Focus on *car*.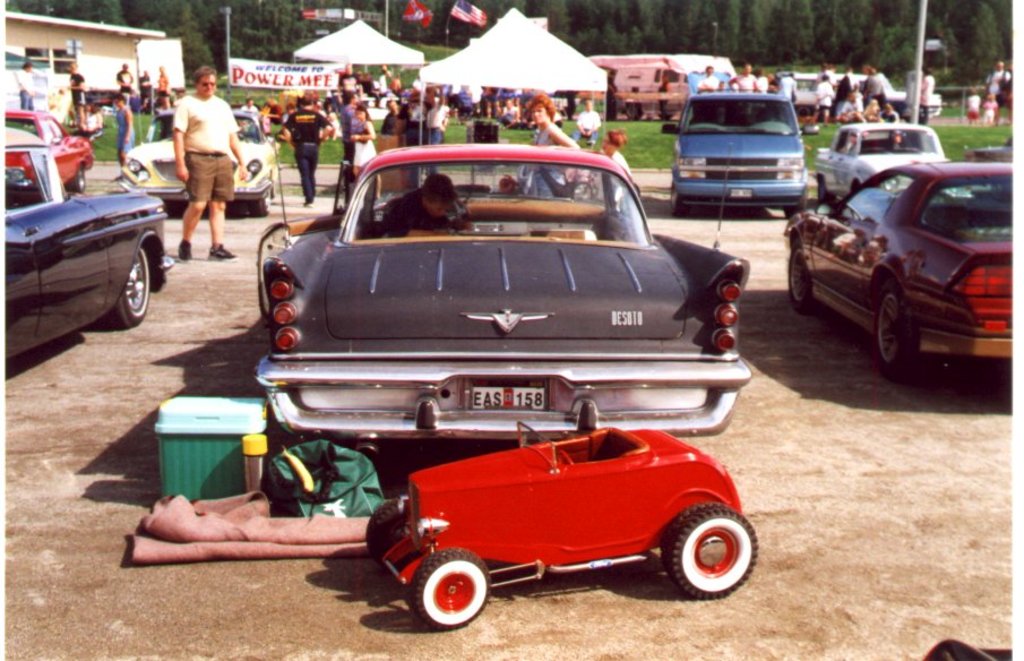
Focused at bbox(965, 135, 1010, 204).
